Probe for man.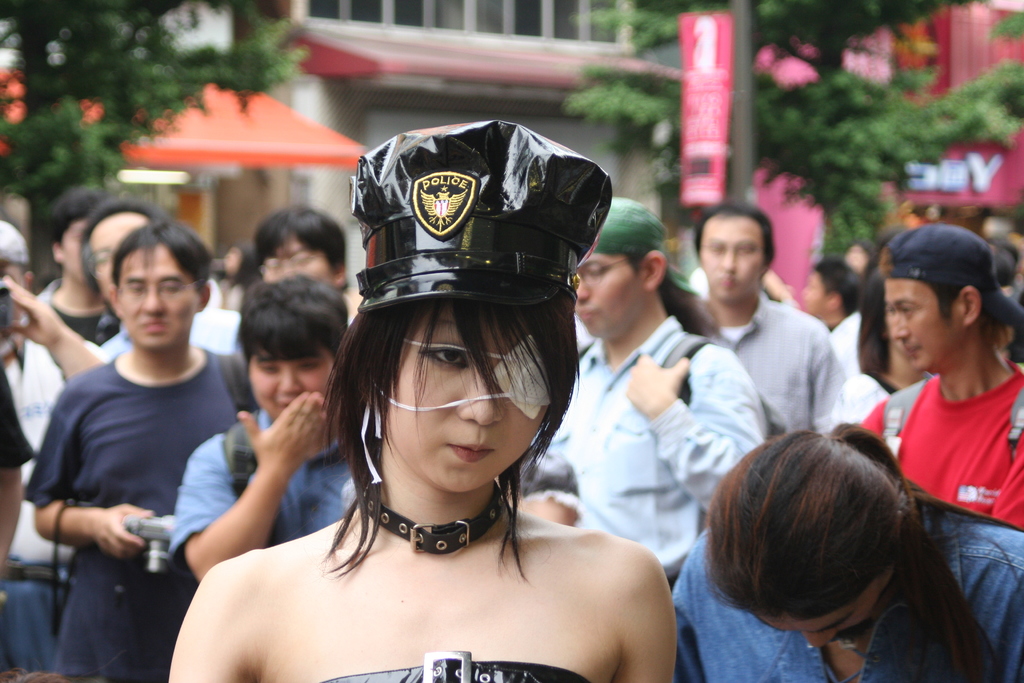
Probe result: bbox(10, 209, 127, 682).
